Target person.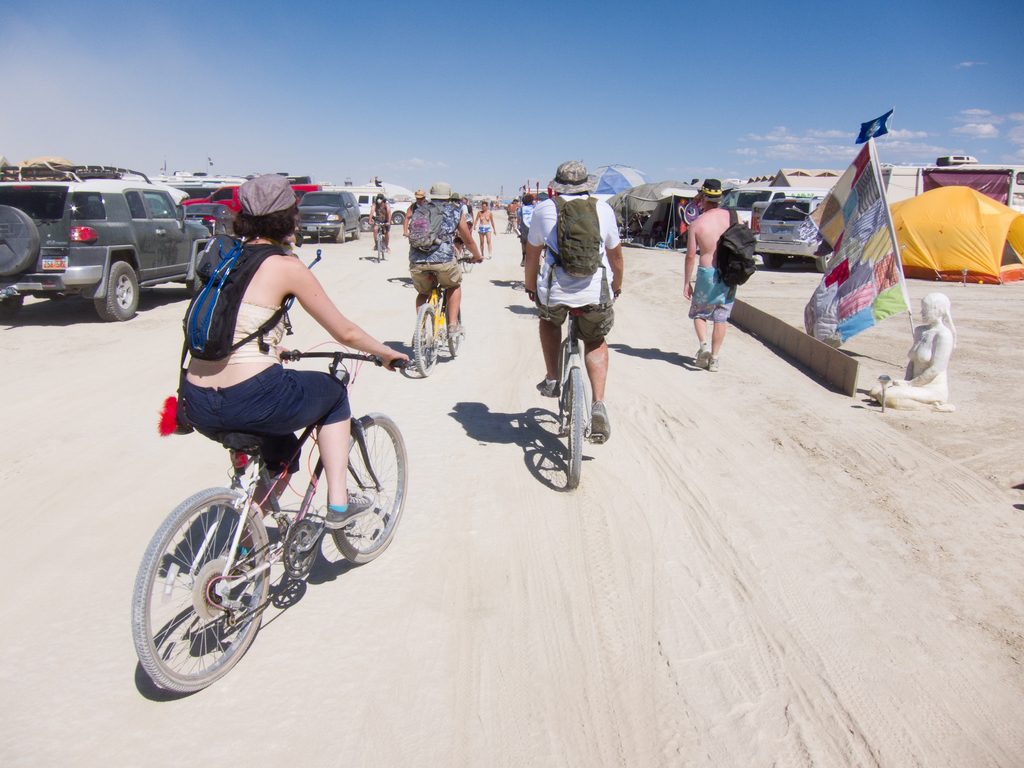
Target region: detection(477, 198, 499, 250).
